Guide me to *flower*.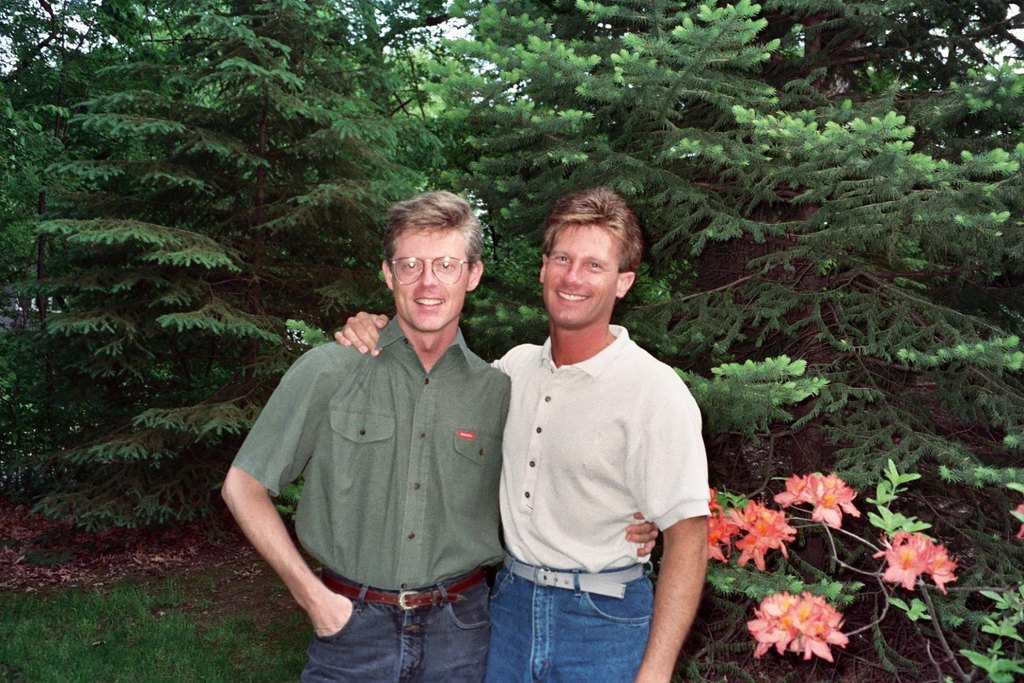
Guidance: bbox=(1014, 505, 1023, 541).
